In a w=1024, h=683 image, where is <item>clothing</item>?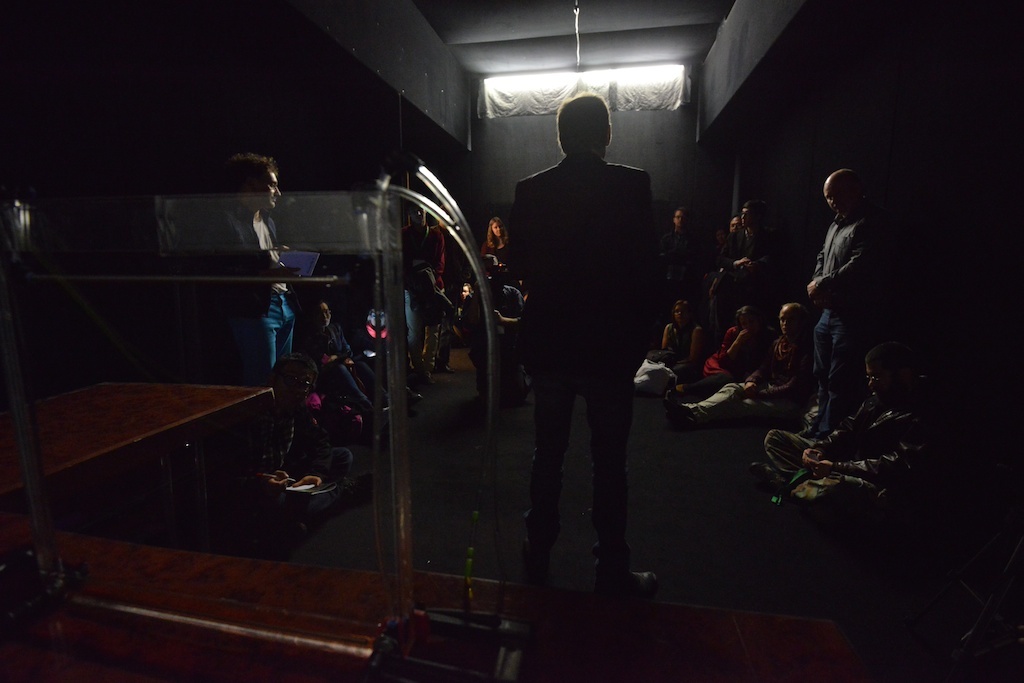
l=481, t=239, r=507, b=275.
